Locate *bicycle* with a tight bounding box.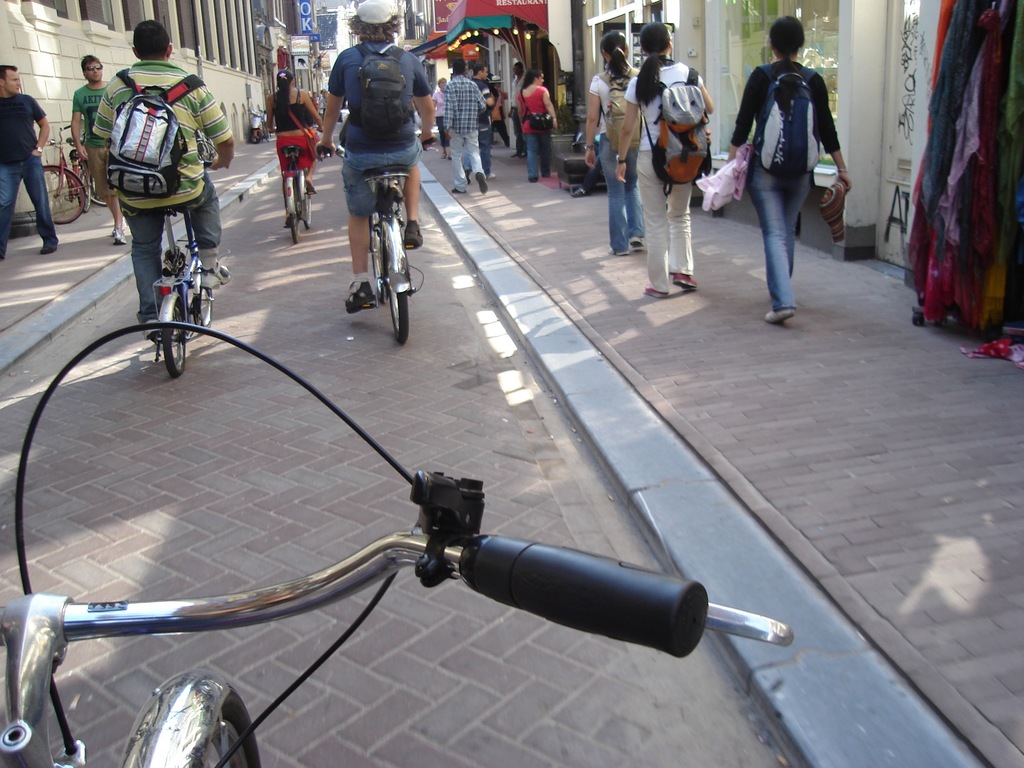
x1=328 y1=145 x2=420 y2=350.
